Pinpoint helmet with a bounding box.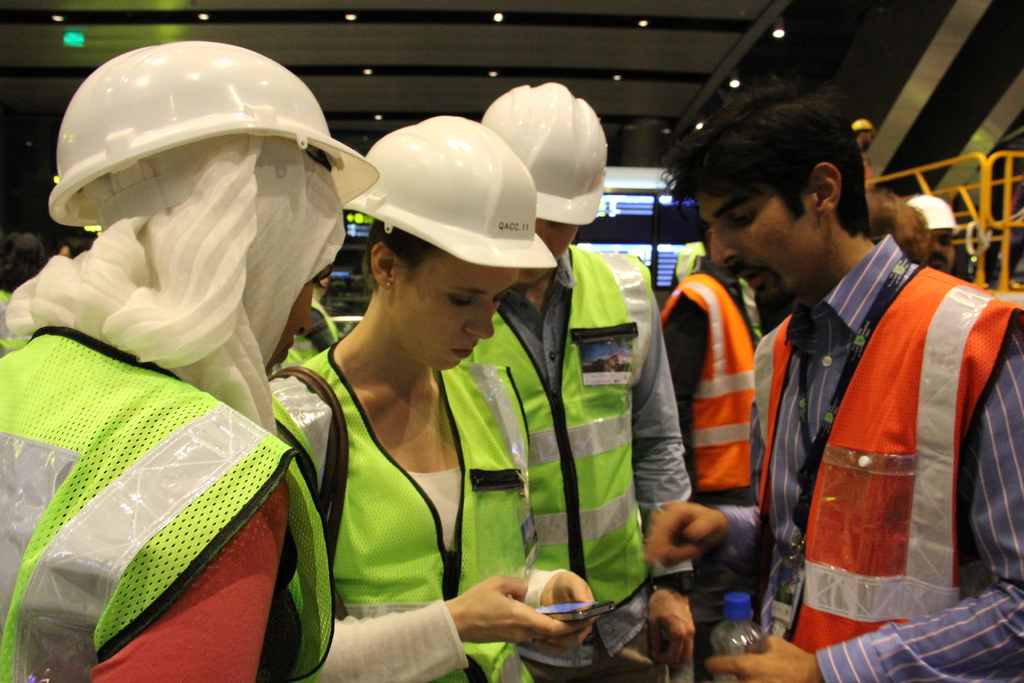
476/76/617/229.
